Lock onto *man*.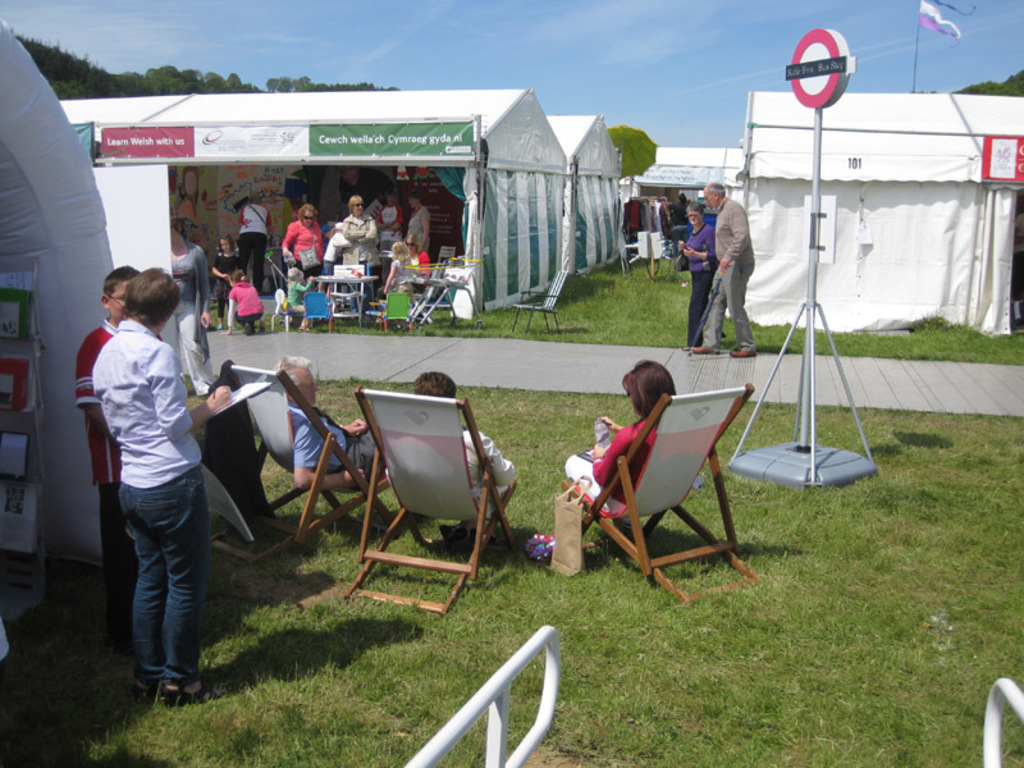
Locked: [x1=376, y1=193, x2=403, y2=257].
